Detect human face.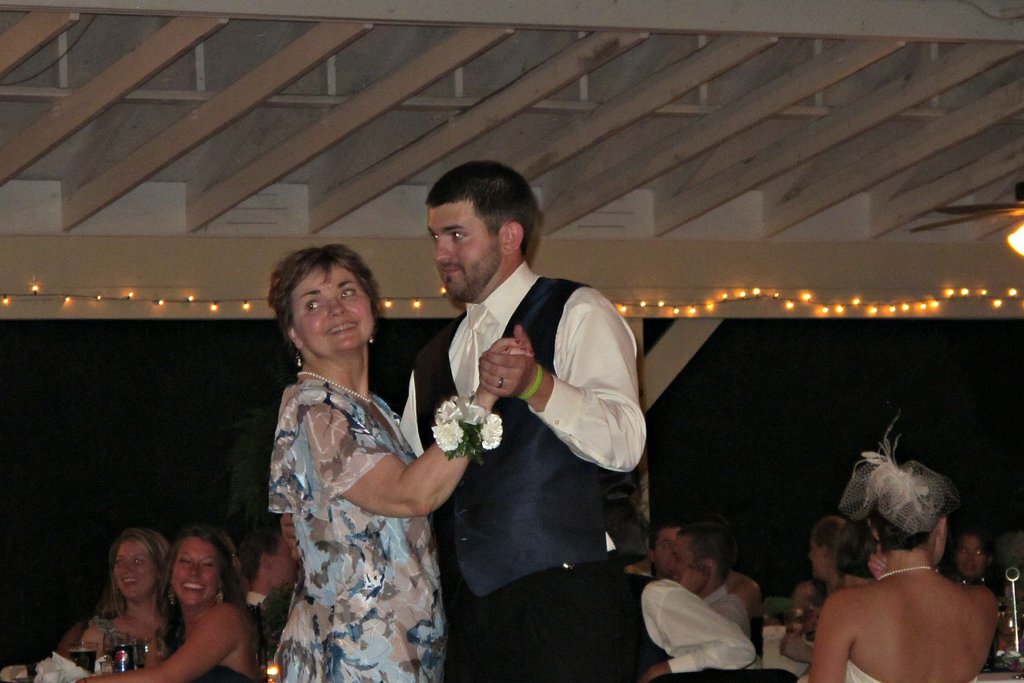
Detected at l=961, t=534, r=984, b=579.
